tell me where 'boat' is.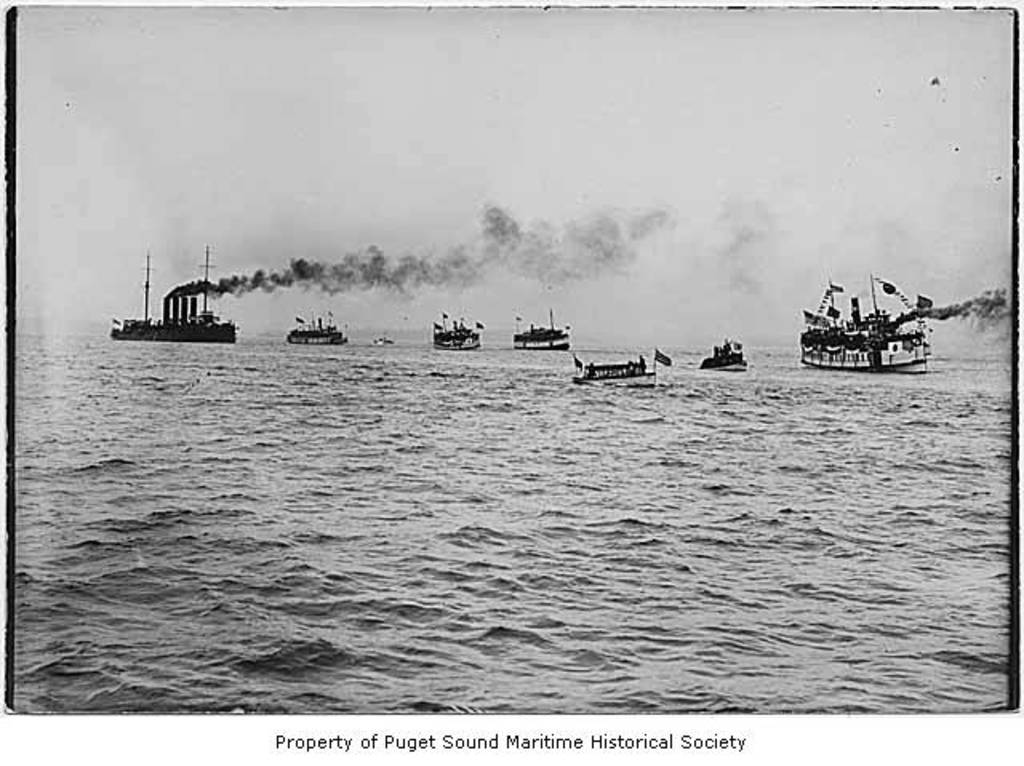
'boat' is at 288,312,354,344.
